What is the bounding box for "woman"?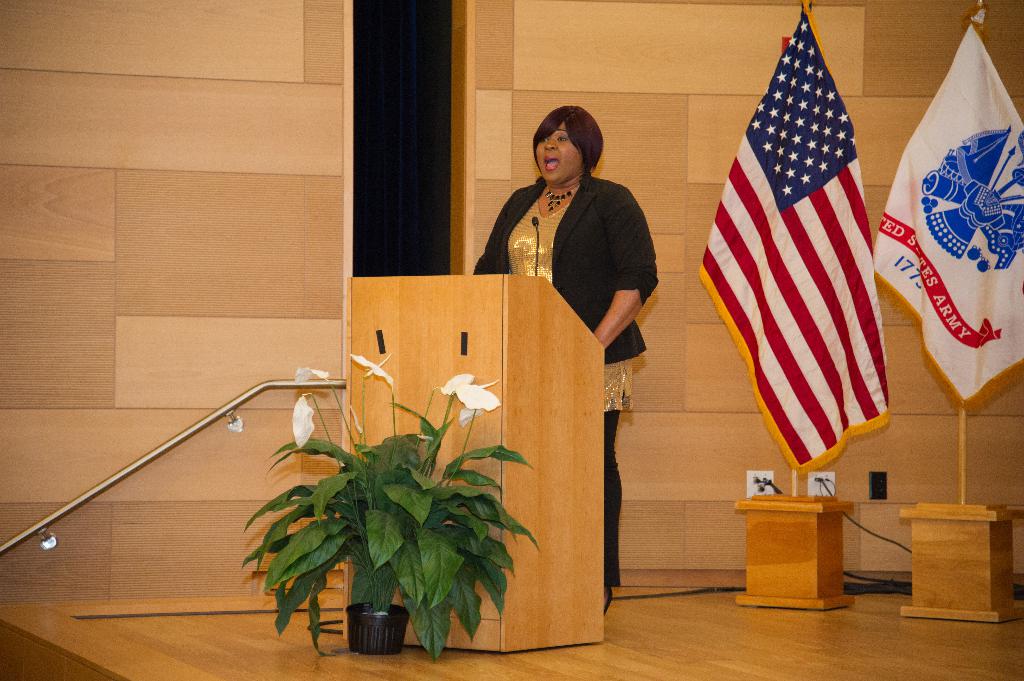
pyautogui.locateOnScreen(473, 104, 662, 609).
